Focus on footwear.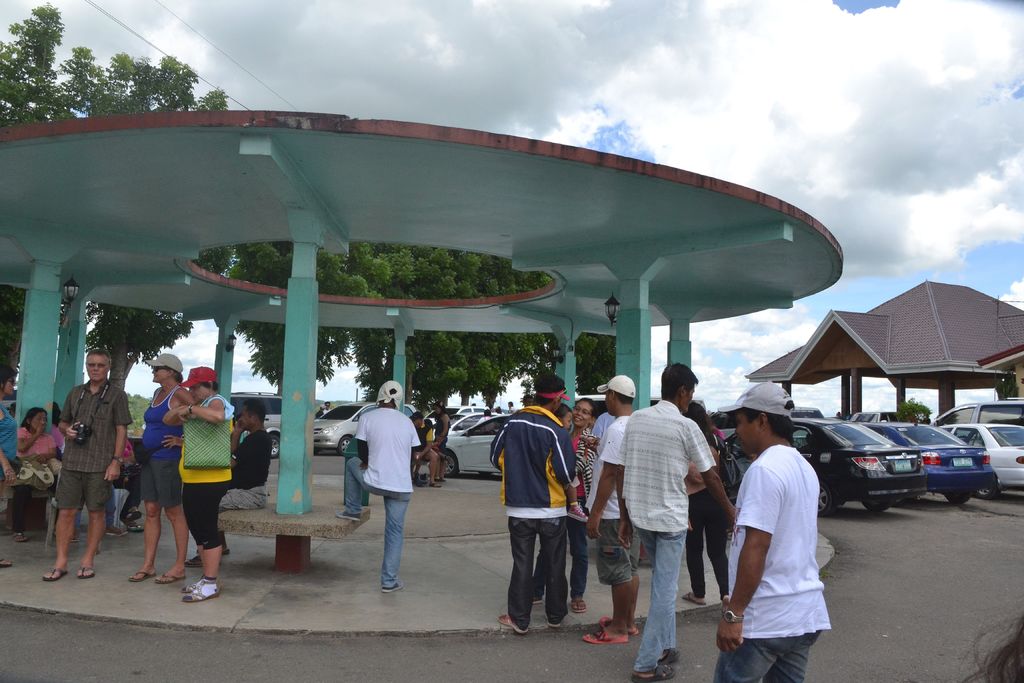
Focused at [x1=121, y1=513, x2=146, y2=523].
